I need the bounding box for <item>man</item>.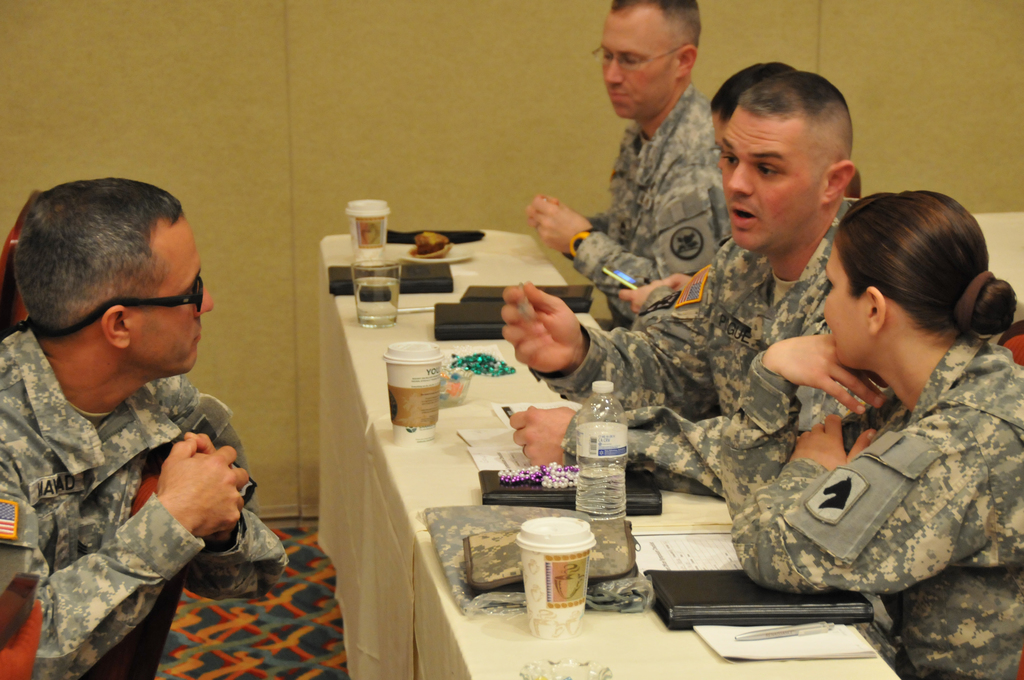
Here it is: bbox(491, 70, 902, 500).
